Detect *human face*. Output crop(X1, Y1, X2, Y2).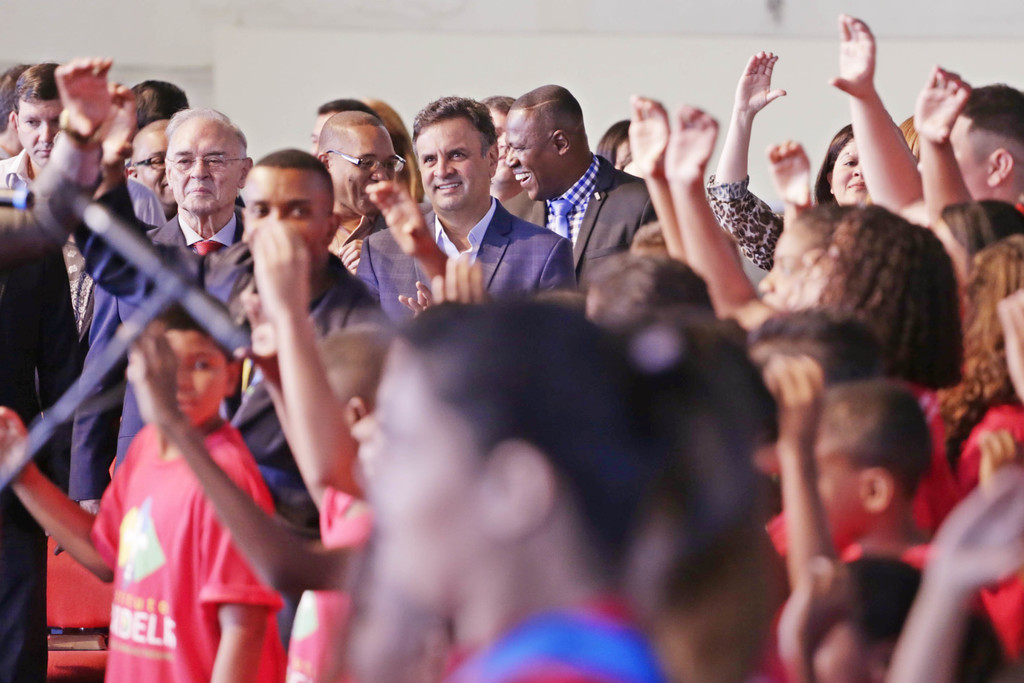
crop(16, 95, 63, 167).
